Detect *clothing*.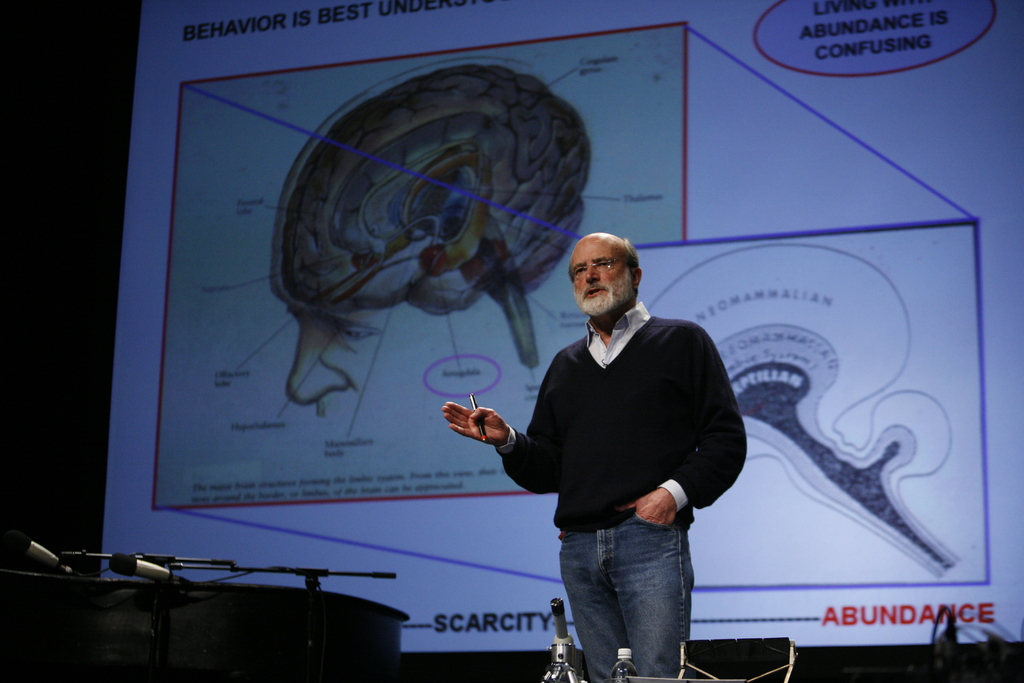
Detected at locate(491, 252, 742, 648).
